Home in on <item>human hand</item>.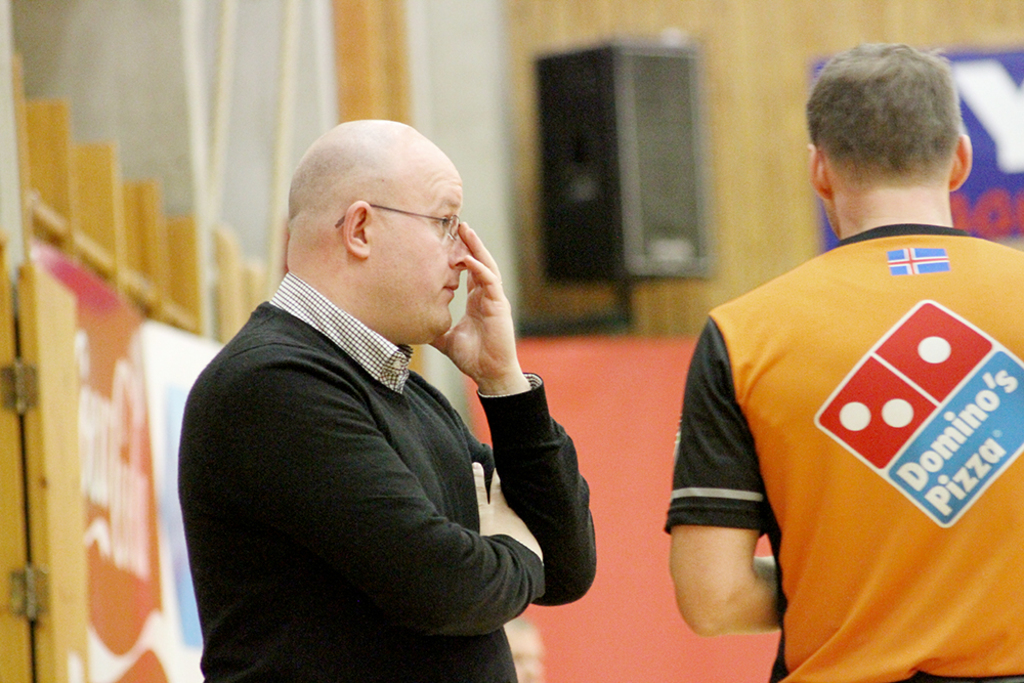
Homed in at <box>427,226,527,420</box>.
